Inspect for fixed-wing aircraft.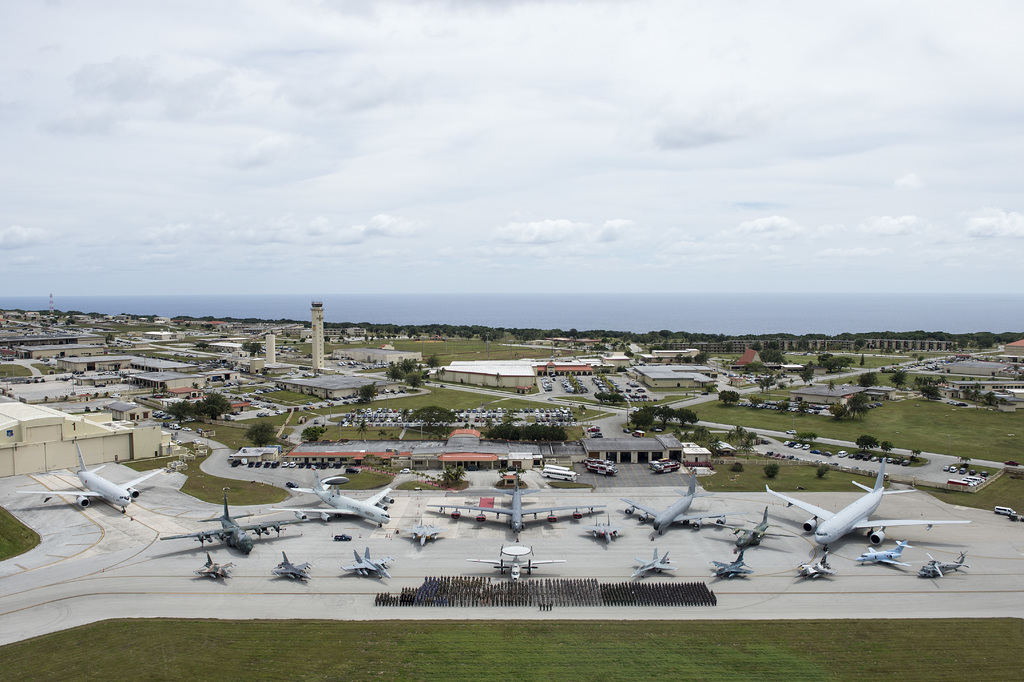
Inspection: left=916, top=549, right=968, bottom=576.
